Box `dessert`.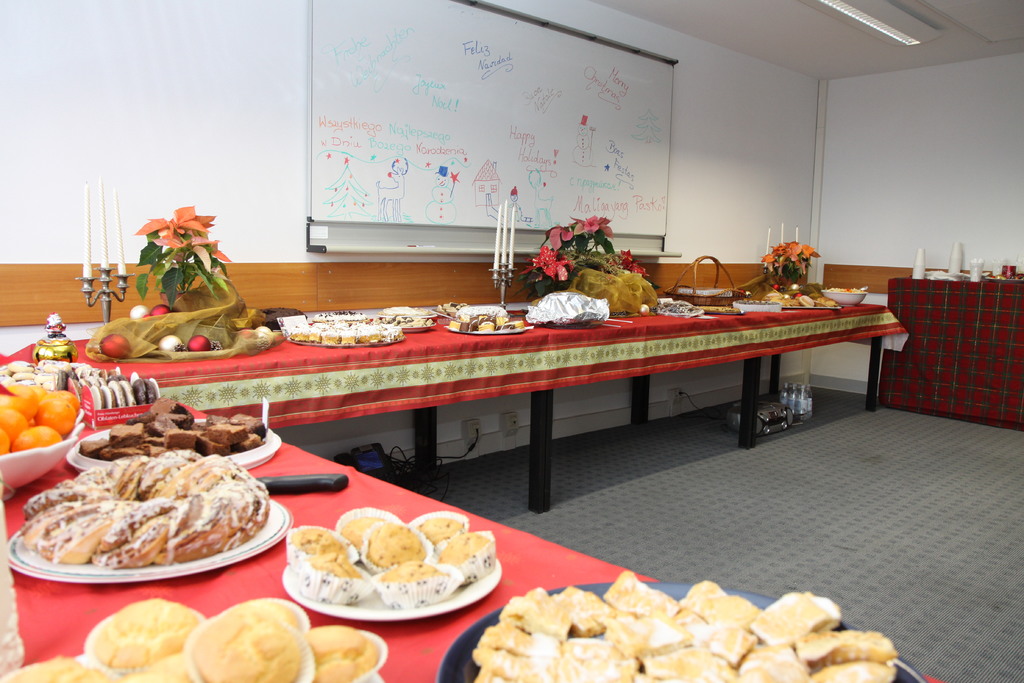
left=98, top=395, right=272, bottom=453.
